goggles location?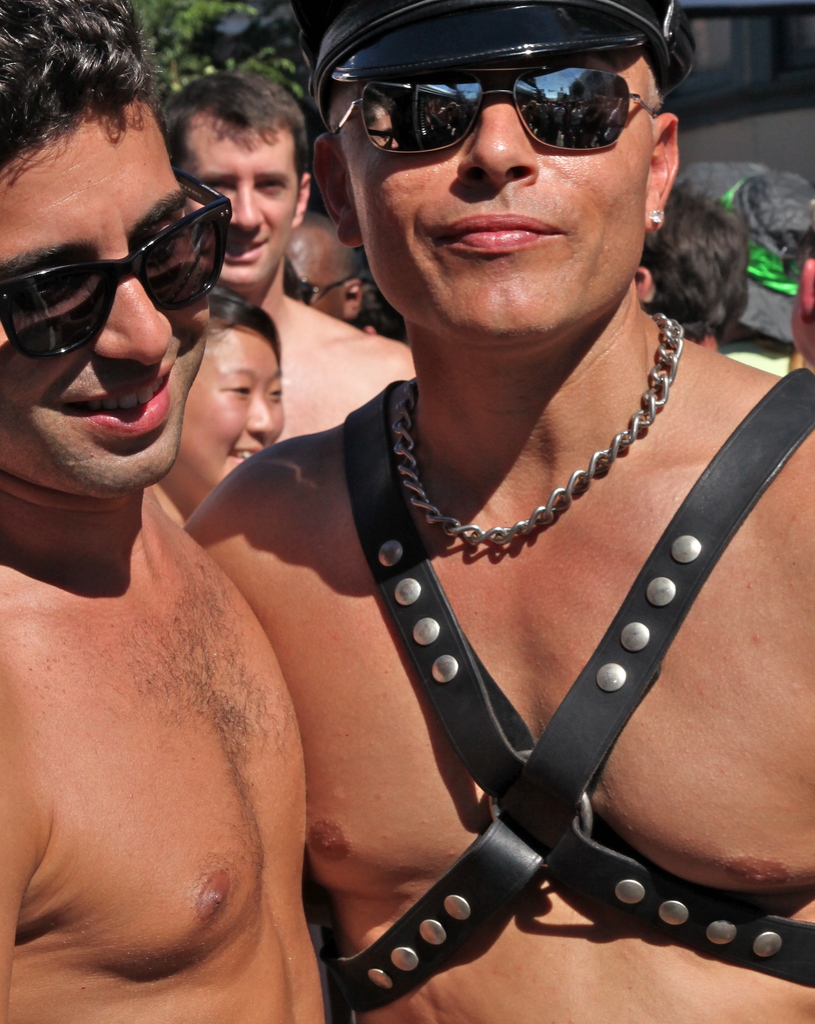
(left=322, top=61, right=651, bottom=166)
